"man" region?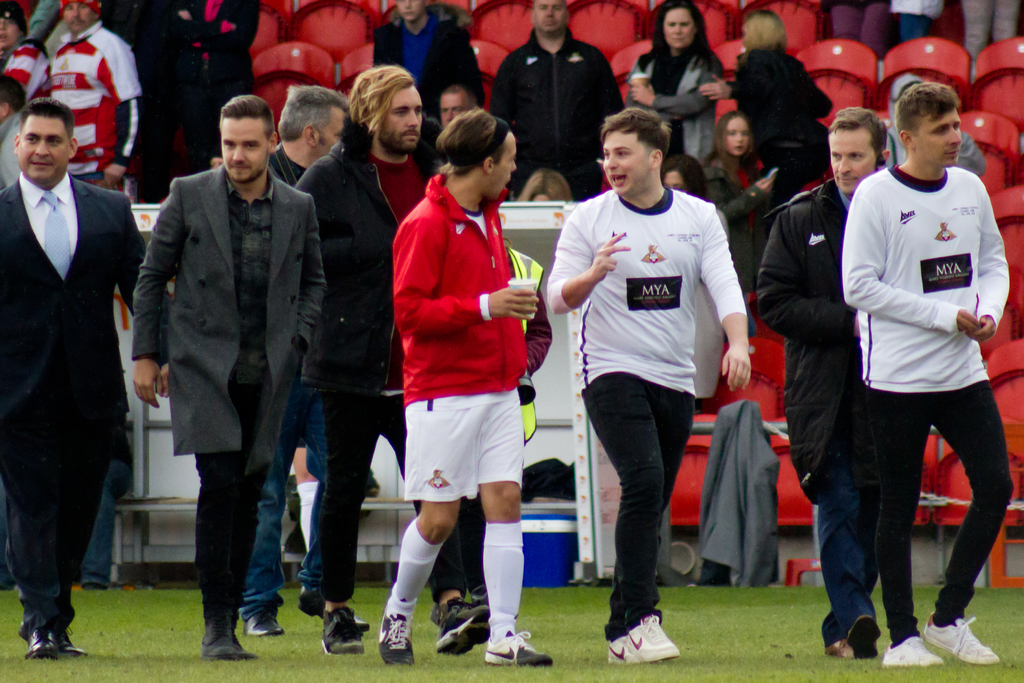
436/81/484/128
